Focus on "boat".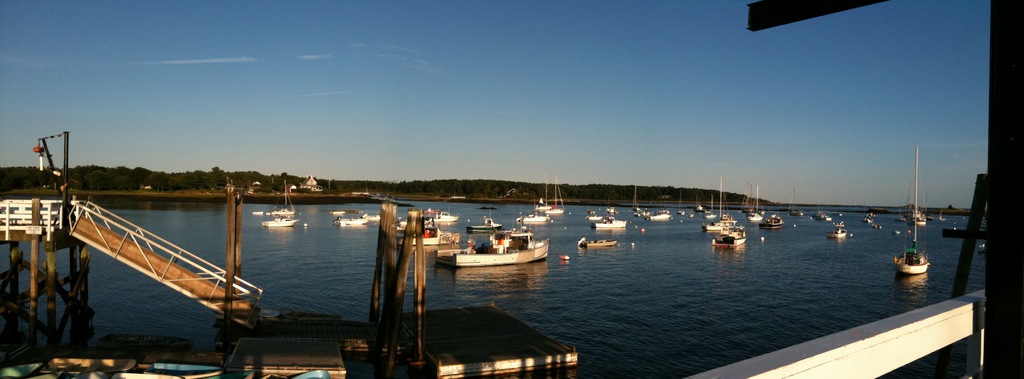
Focused at [749,181,765,226].
